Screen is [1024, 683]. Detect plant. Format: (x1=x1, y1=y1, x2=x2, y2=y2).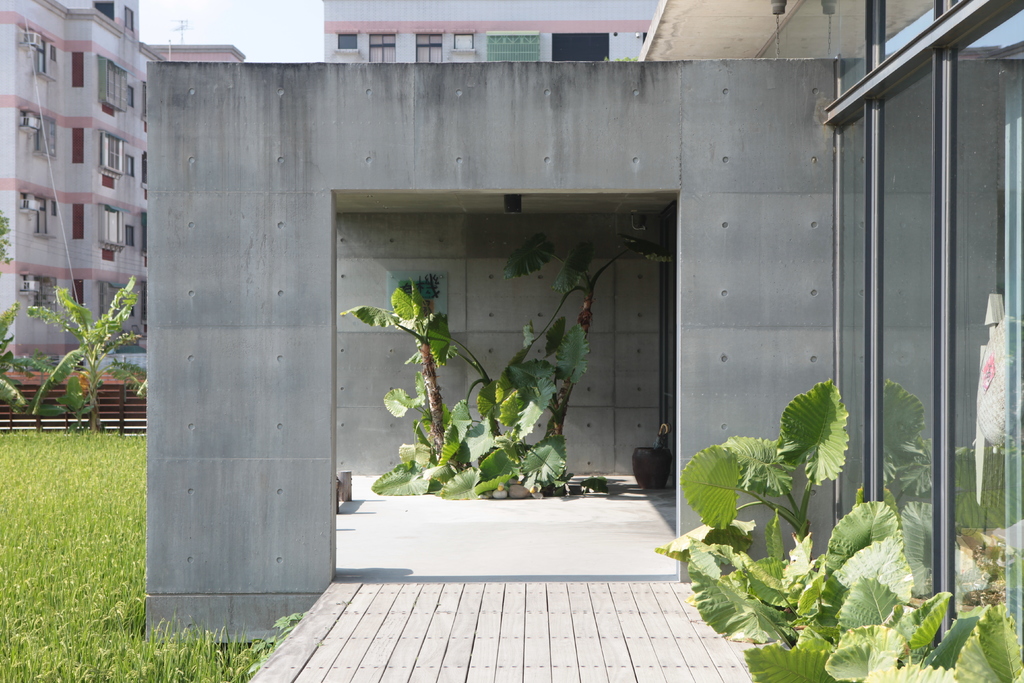
(x1=664, y1=382, x2=913, y2=656).
